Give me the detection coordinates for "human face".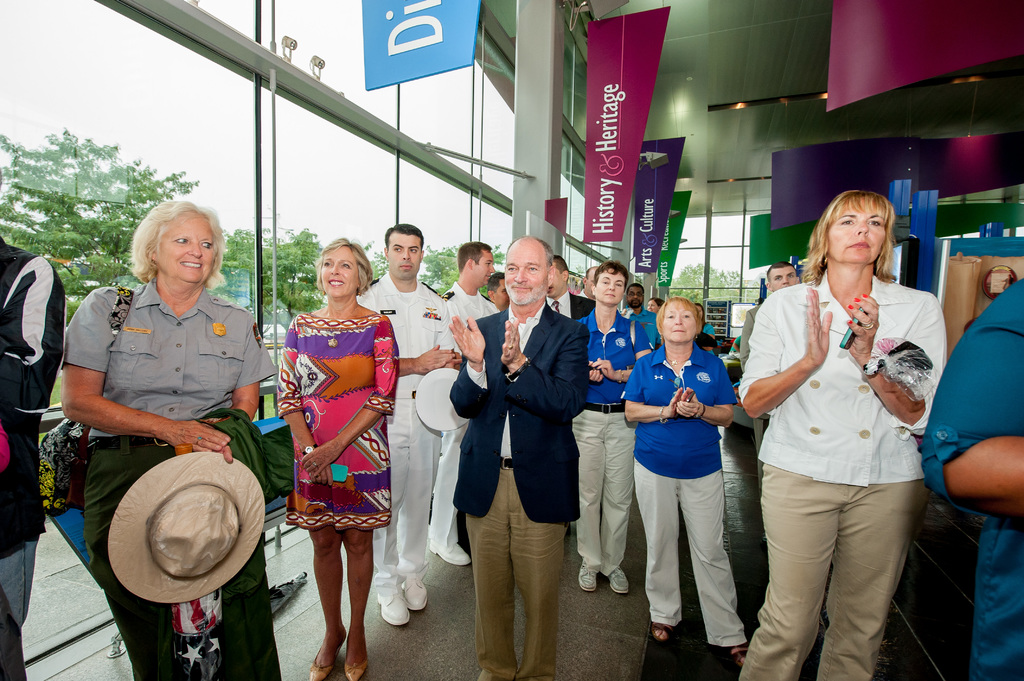
Rect(493, 281, 507, 305).
